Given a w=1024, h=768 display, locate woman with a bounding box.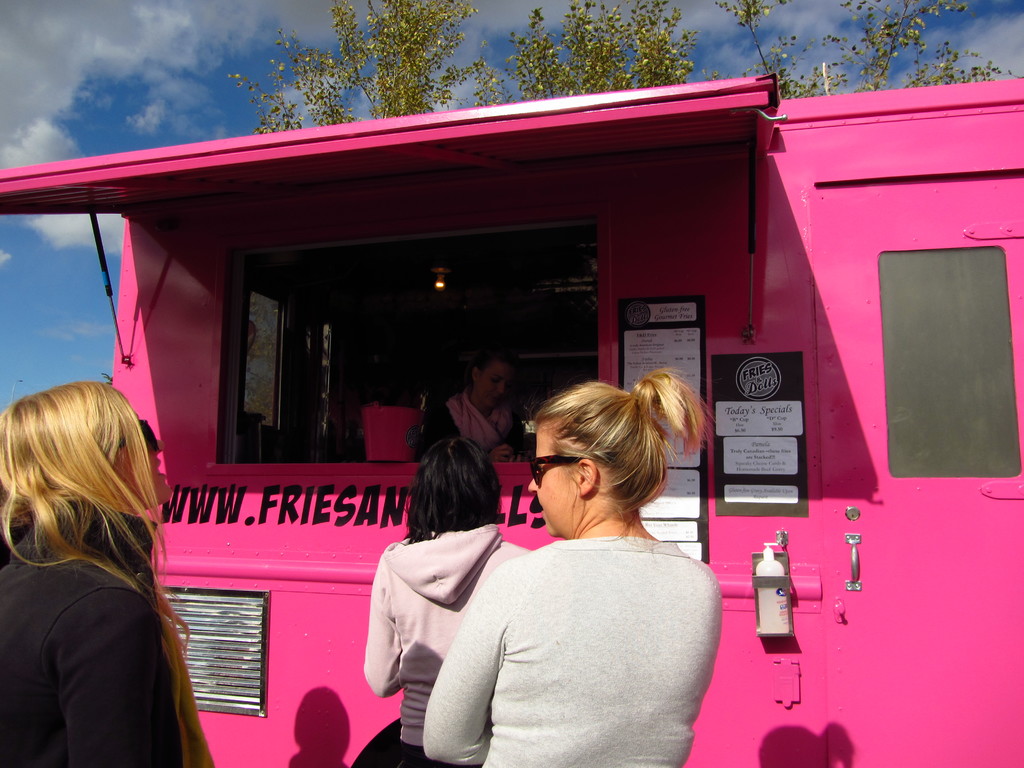
Located: x1=428, y1=378, x2=726, y2=767.
